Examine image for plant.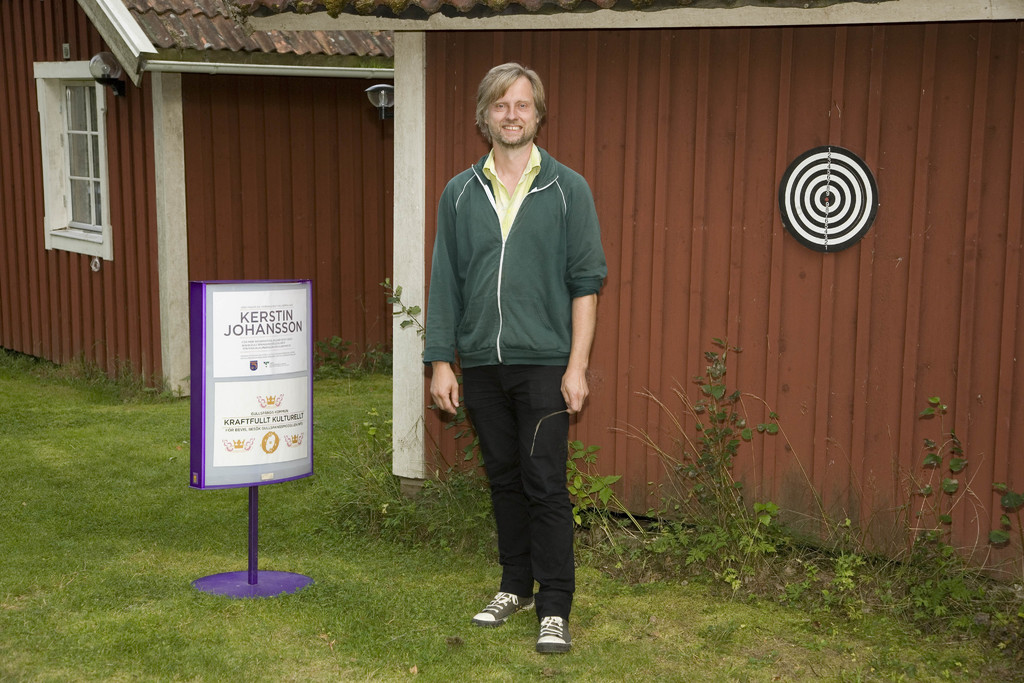
Examination result: locate(914, 404, 1011, 564).
